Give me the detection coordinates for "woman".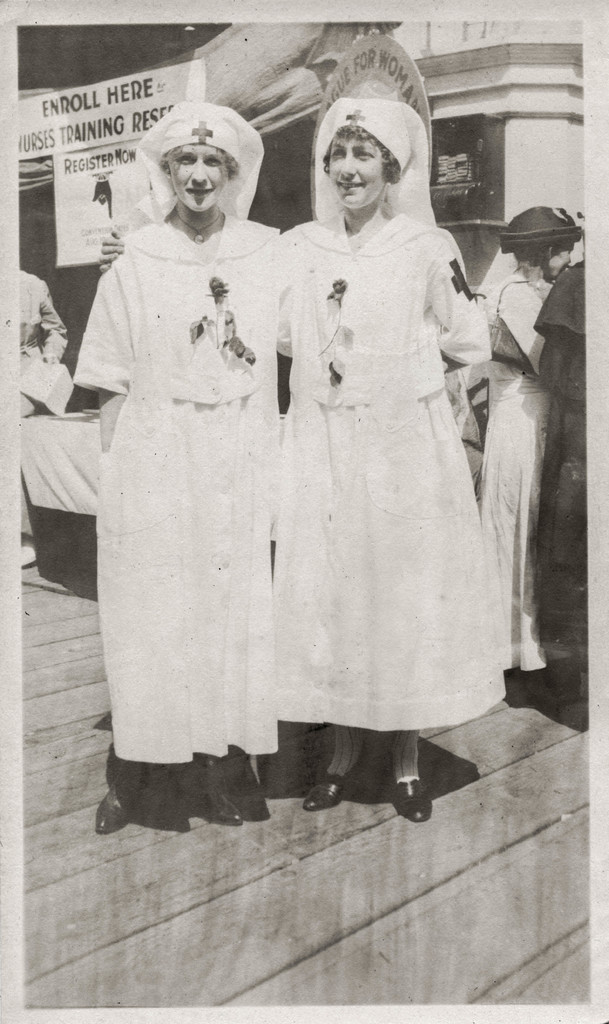
479,202,587,667.
